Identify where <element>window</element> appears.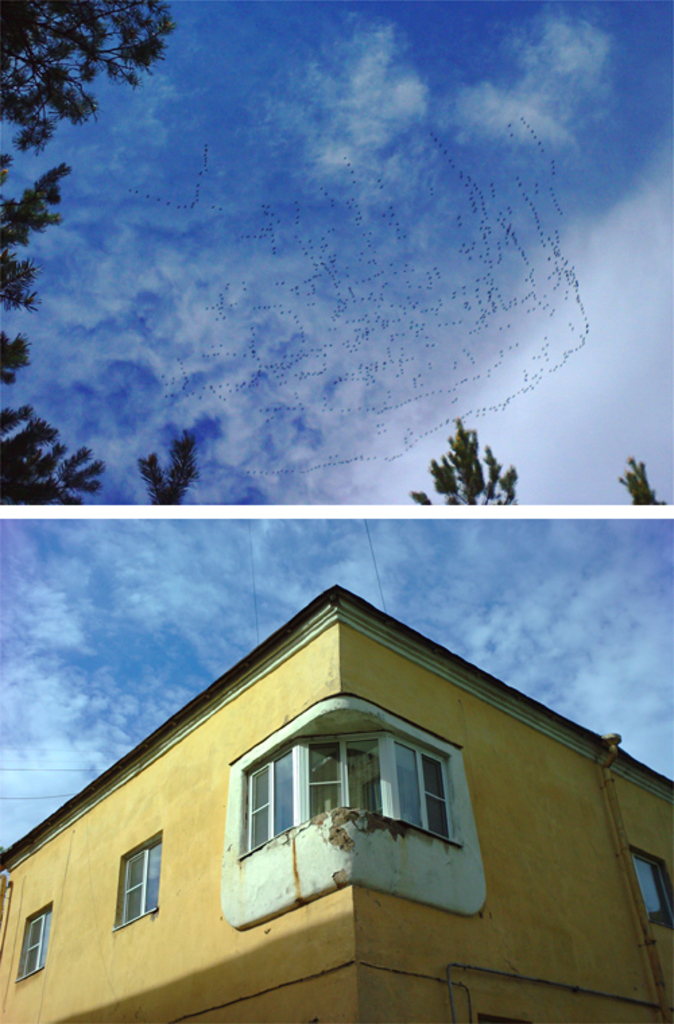
Appears at x1=247 y1=702 x2=454 y2=865.
